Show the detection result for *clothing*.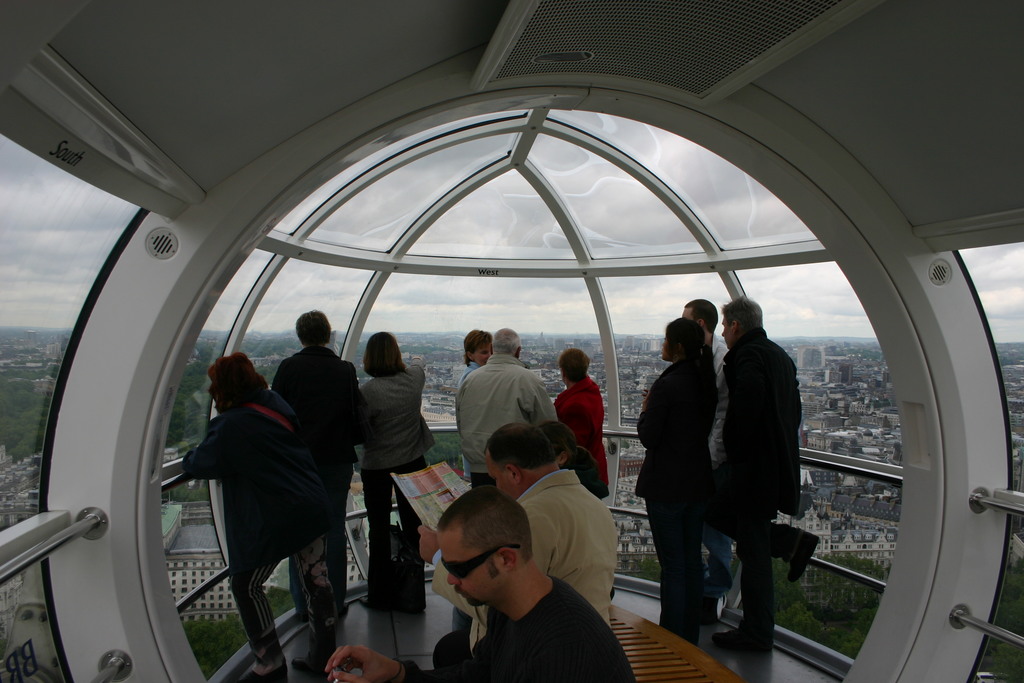
<bbox>363, 359, 426, 605</bbox>.
